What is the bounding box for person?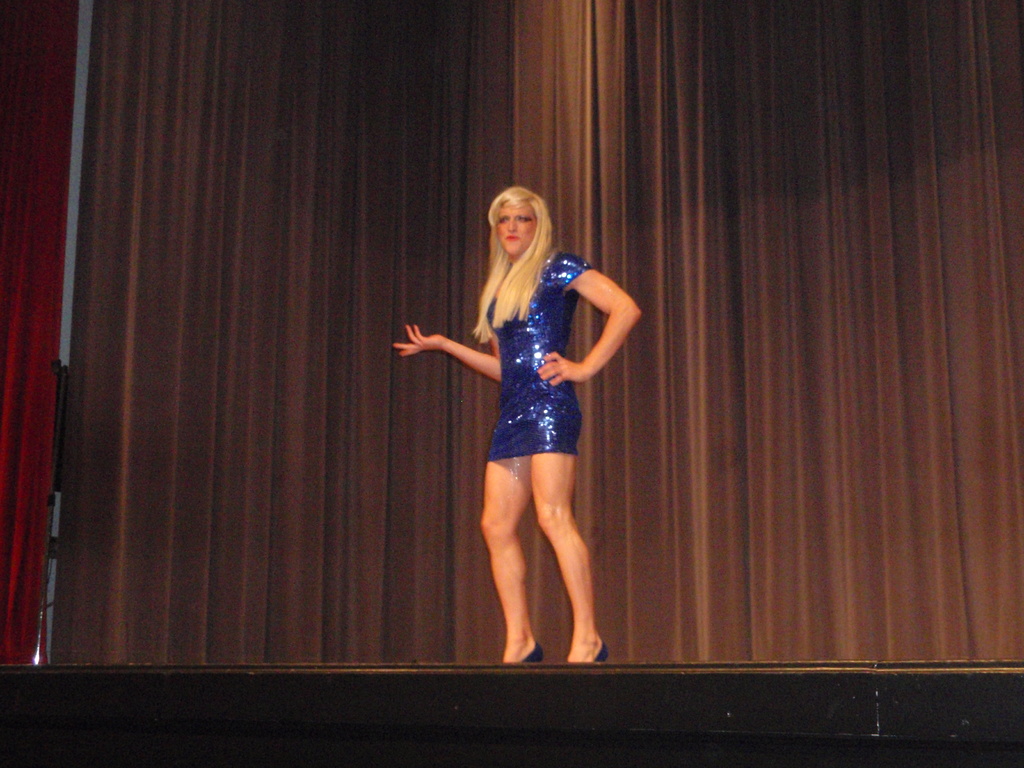
[413,189,634,670].
